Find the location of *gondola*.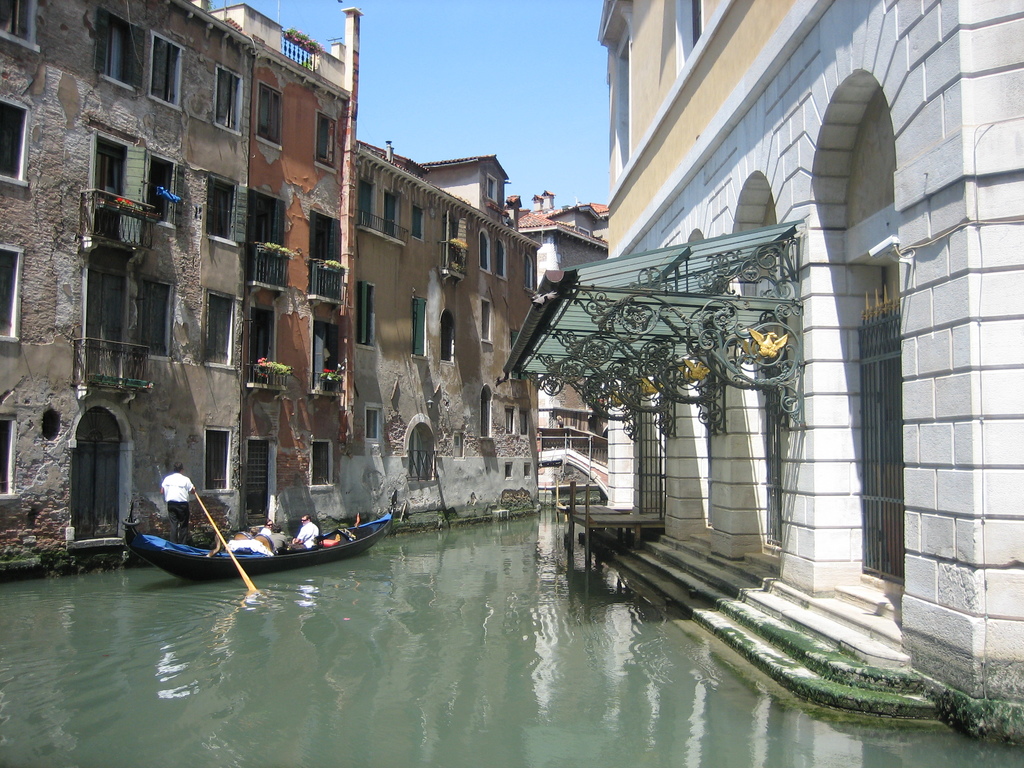
Location: locate(118, 488, 383, 592).
